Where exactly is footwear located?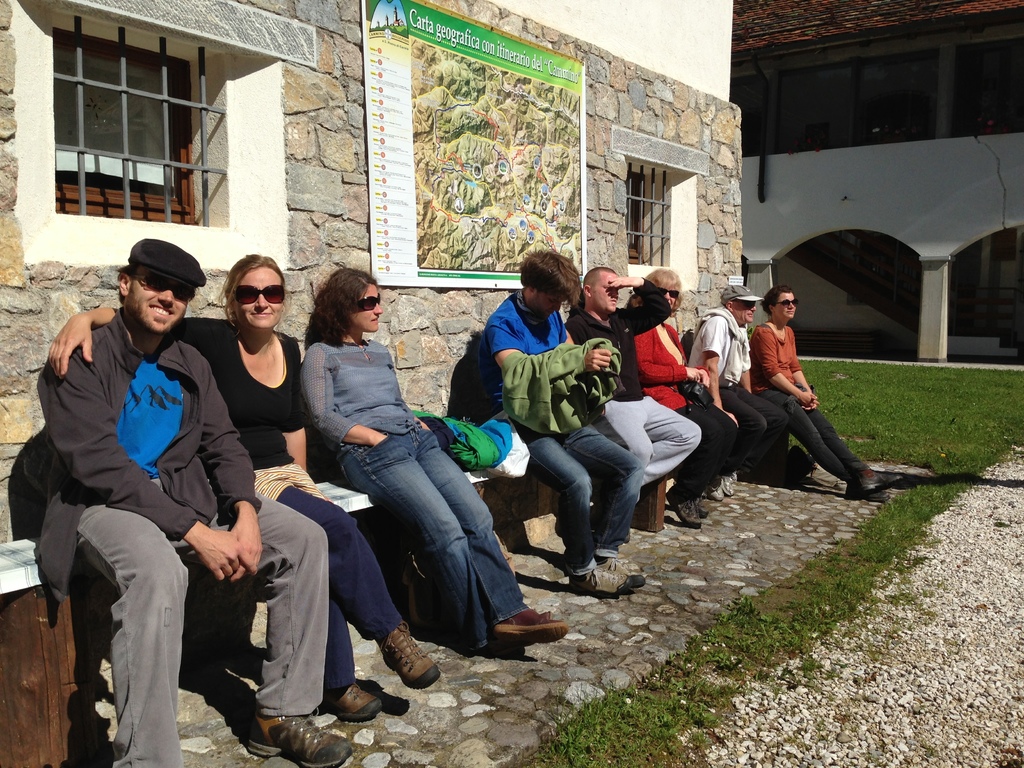
Its bounding box is <box>237,703,360,767</box>.
